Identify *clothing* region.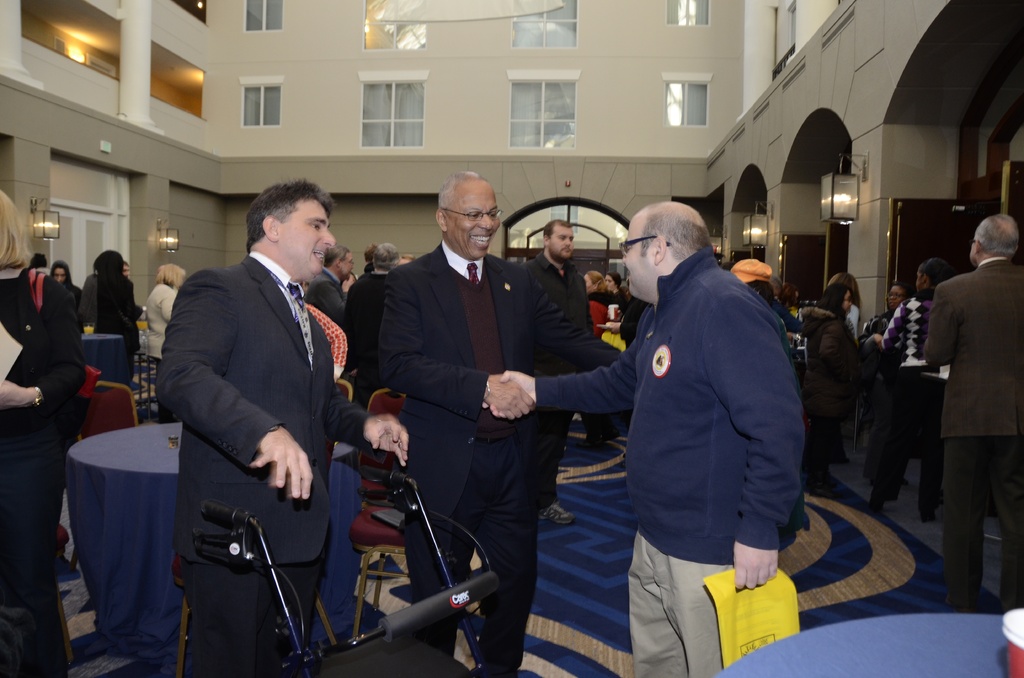
Region: (left=368, top=229, right=596, bottom=674).
